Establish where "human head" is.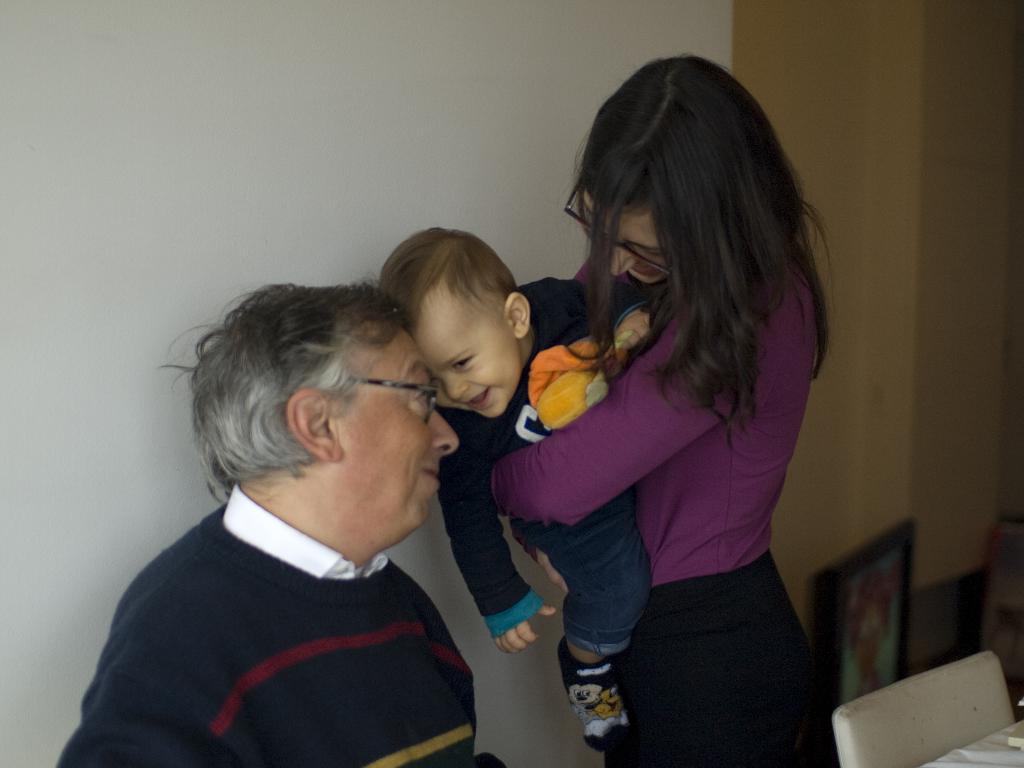
Established at <region>387, 214, 525, 412</region>.
